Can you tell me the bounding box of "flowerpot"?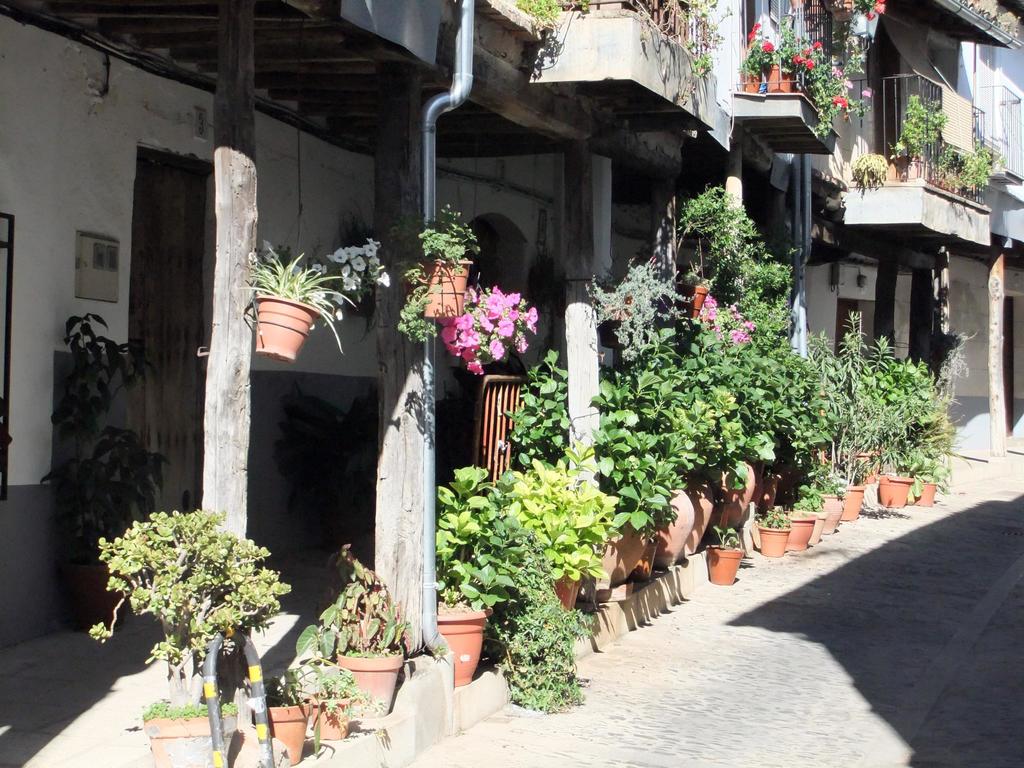
x1=761 y1=522 x2=794 y2=555.
